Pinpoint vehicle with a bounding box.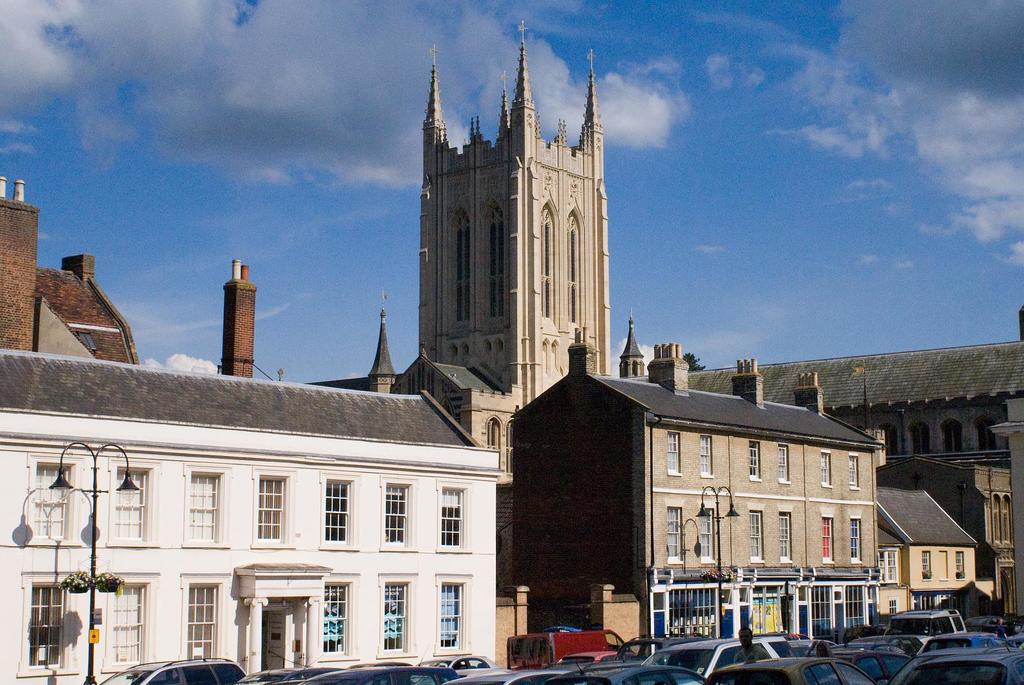
bbox=(552, 664, 717, 684).
